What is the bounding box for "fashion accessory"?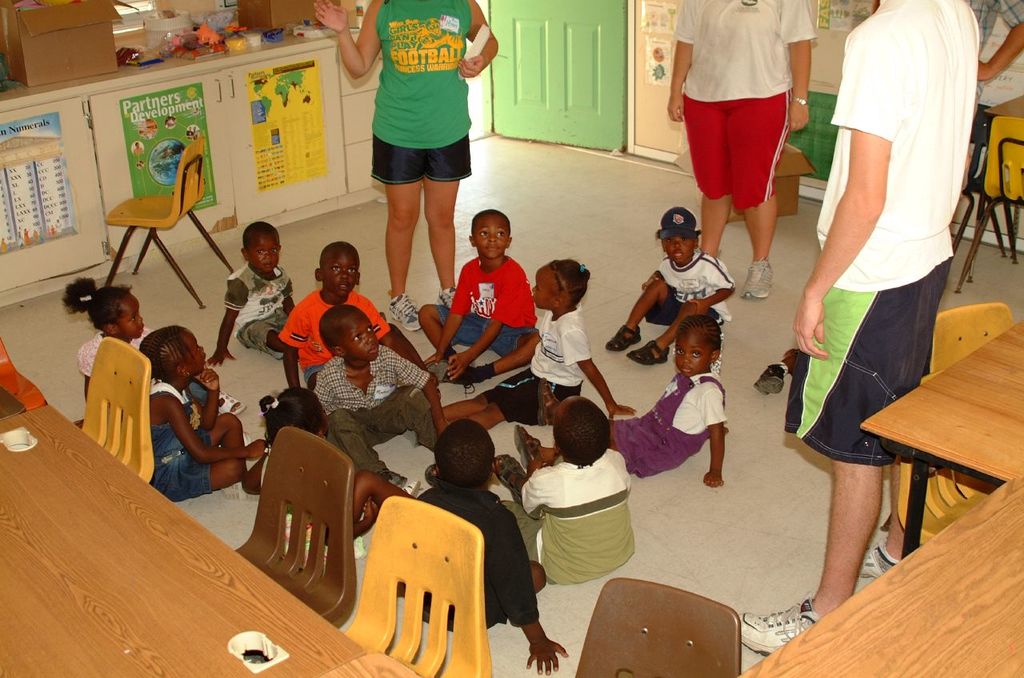
rect(220, 391, 246, 413).
